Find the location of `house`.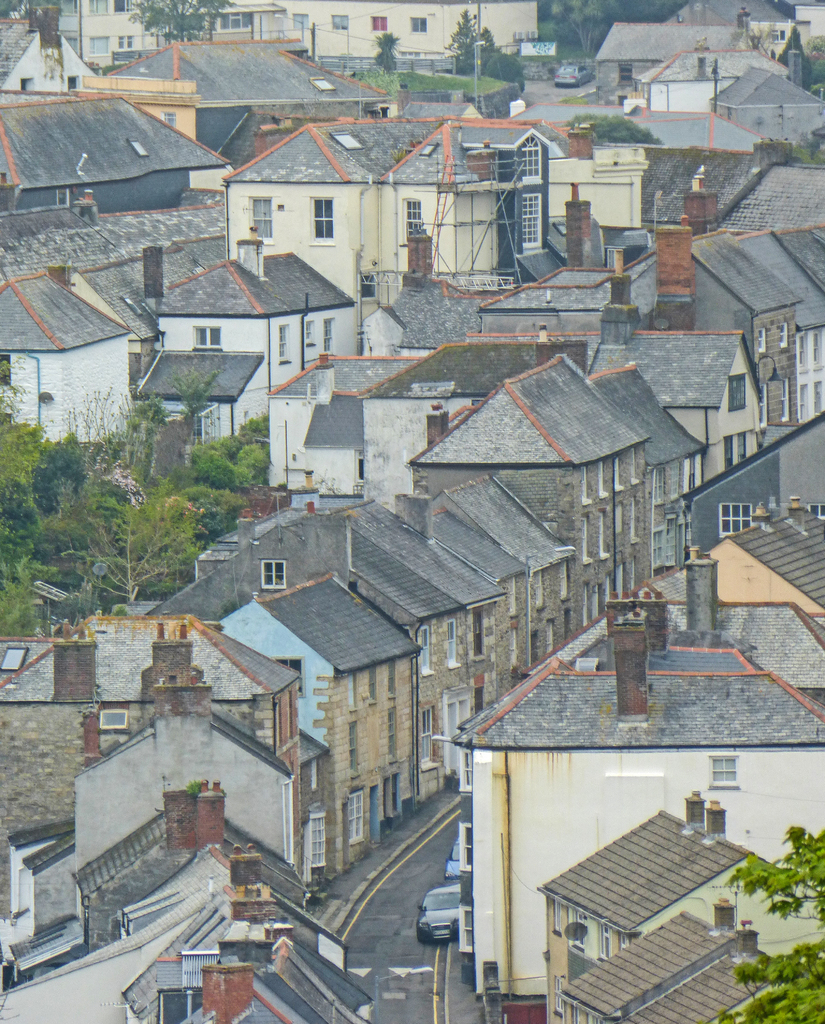
Location: (24,111,818,1023).
